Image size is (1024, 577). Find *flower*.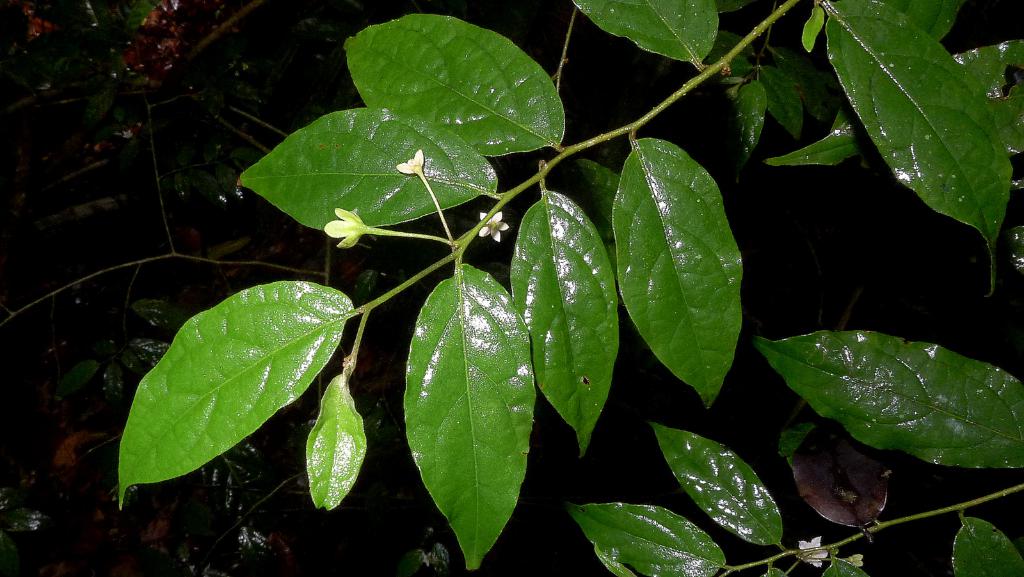
(x1=794, y1=535, x2=831, y2=569).
